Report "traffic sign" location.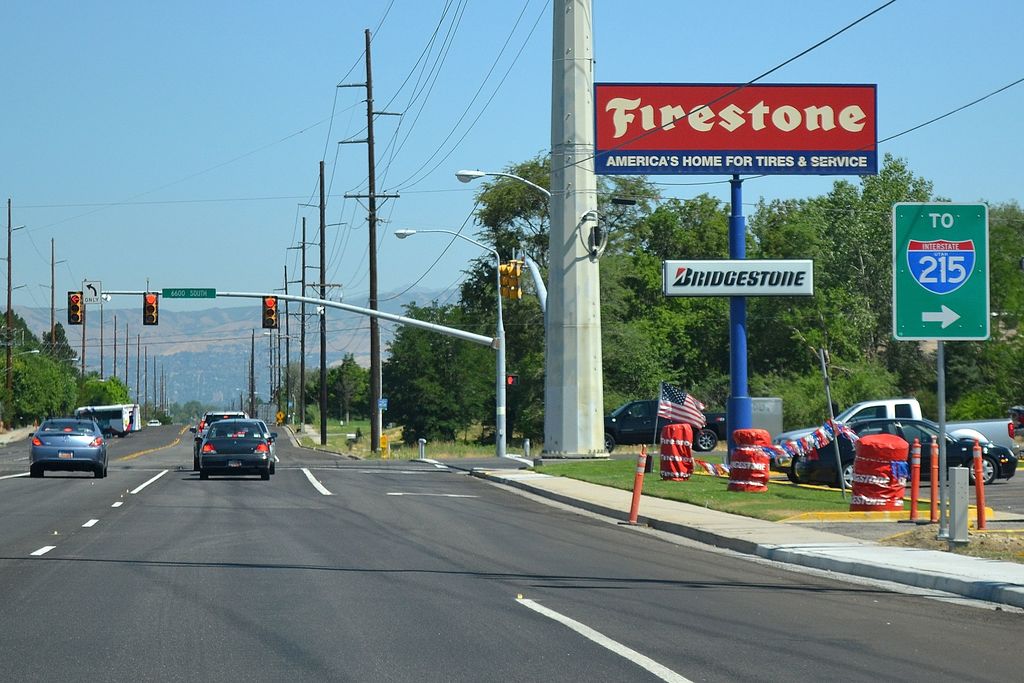
Report: (891, 202, 991, 346).
